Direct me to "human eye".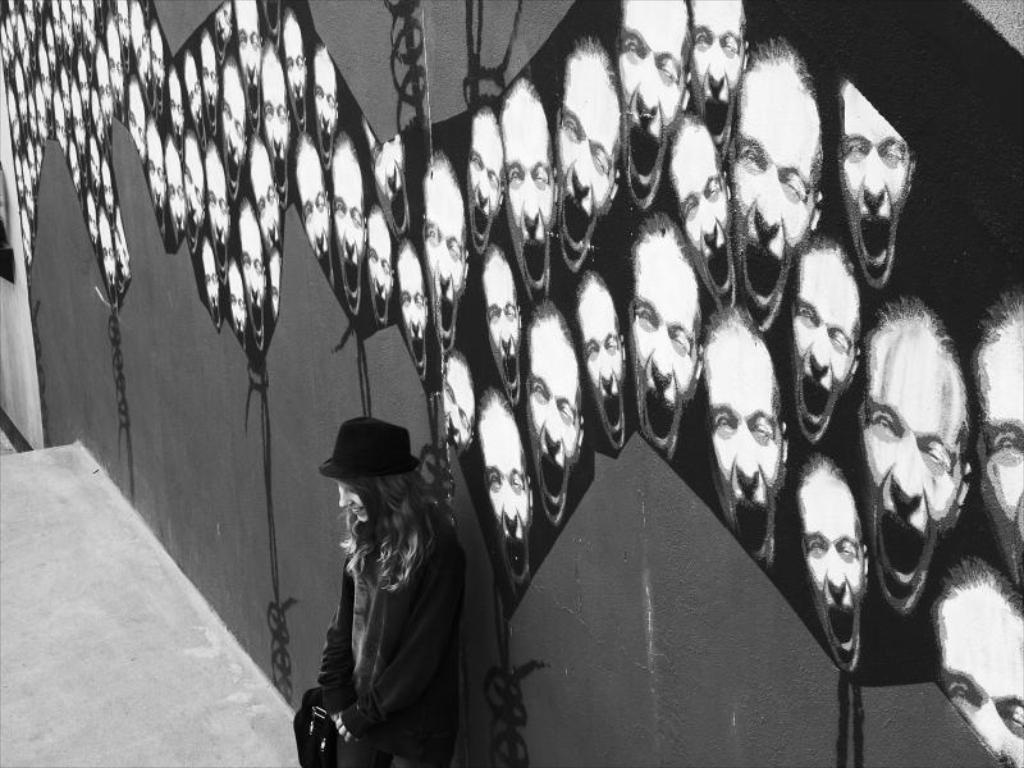
Direction: BBox(278, 102, 288, 122).
